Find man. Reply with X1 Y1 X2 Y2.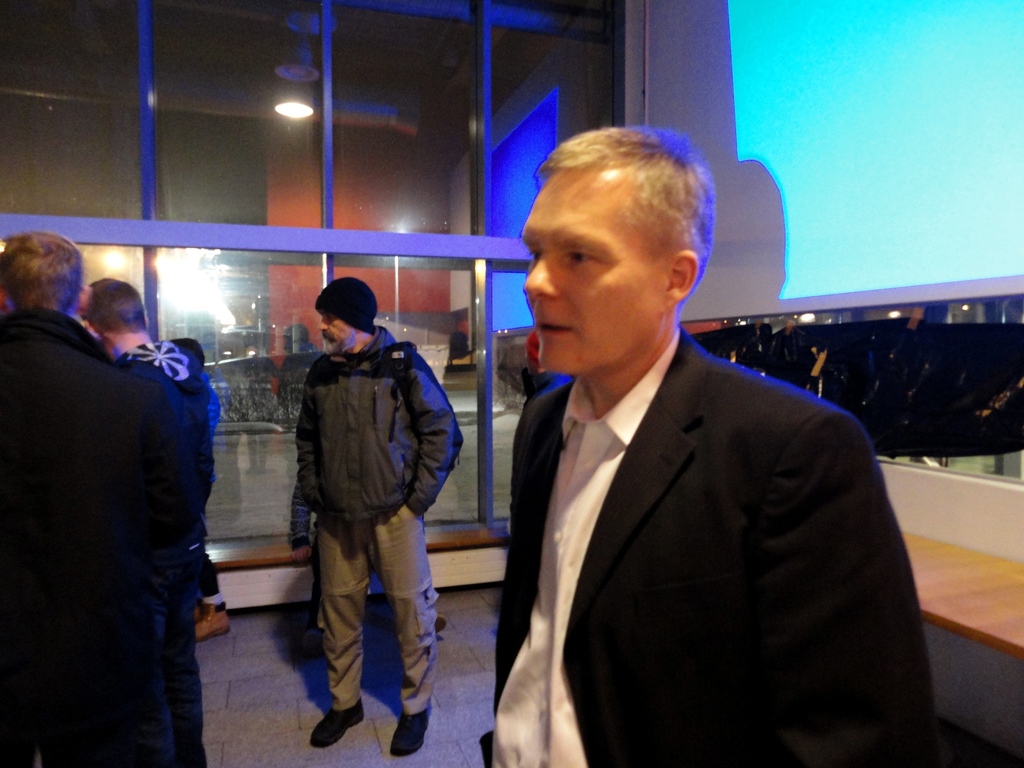
0 225 168 767.
